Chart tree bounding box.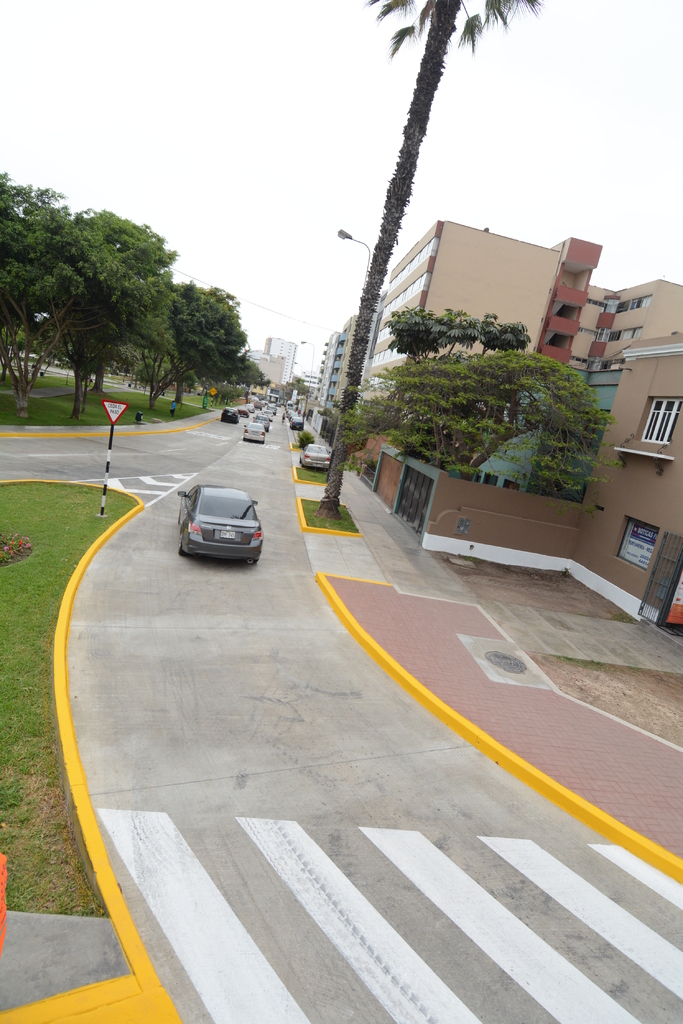
Charted: rect(332, 0, 558, 520).
